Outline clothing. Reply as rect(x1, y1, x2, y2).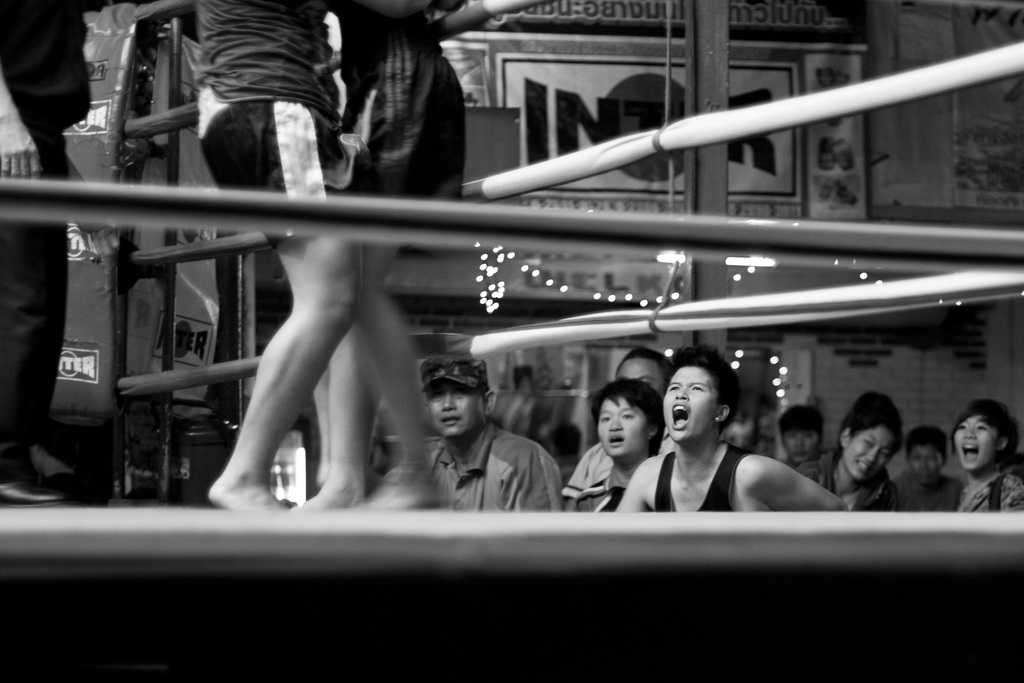
rect(188, 0, 351, 240).
